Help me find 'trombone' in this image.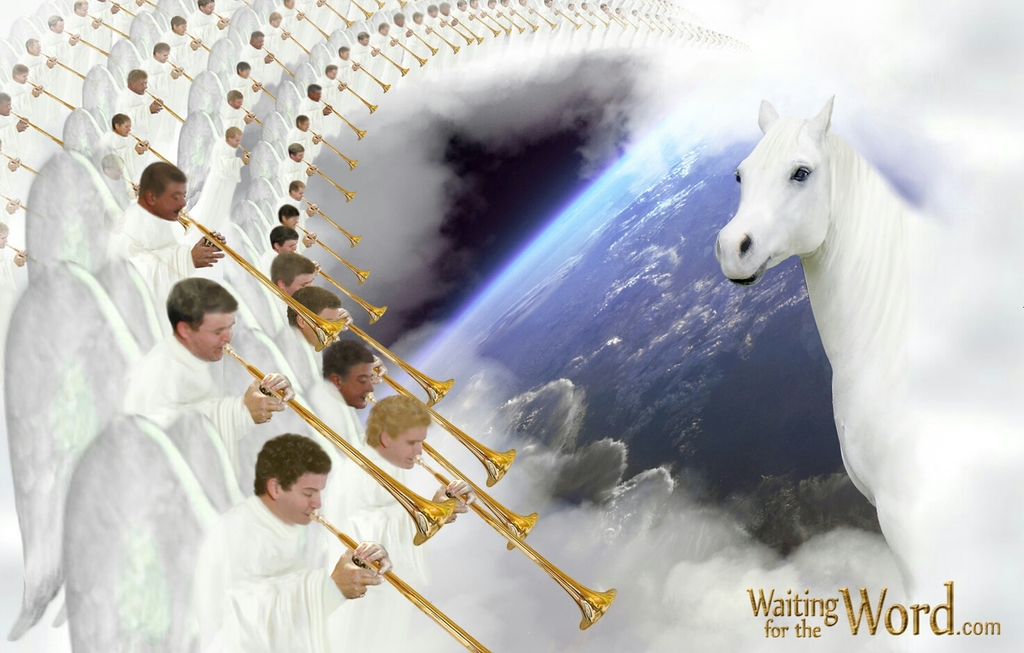
Found it: (x1=145, y1=83, x2=184, y2=125).
